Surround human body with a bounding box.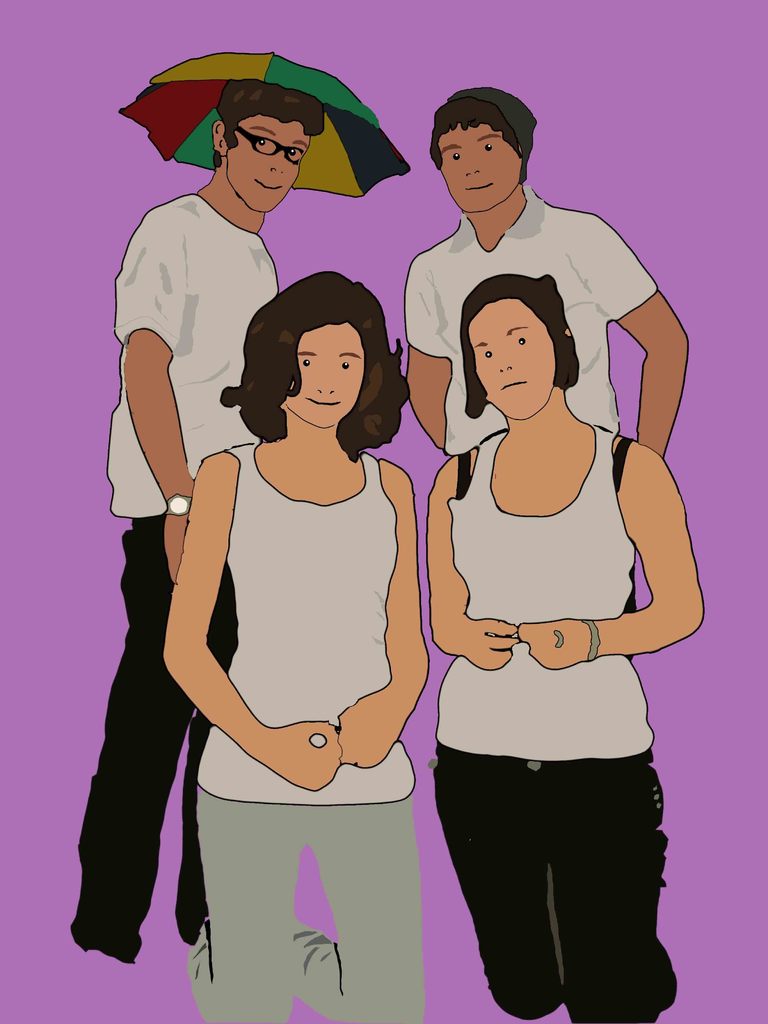
rect(429, 417, 706, 1023).
